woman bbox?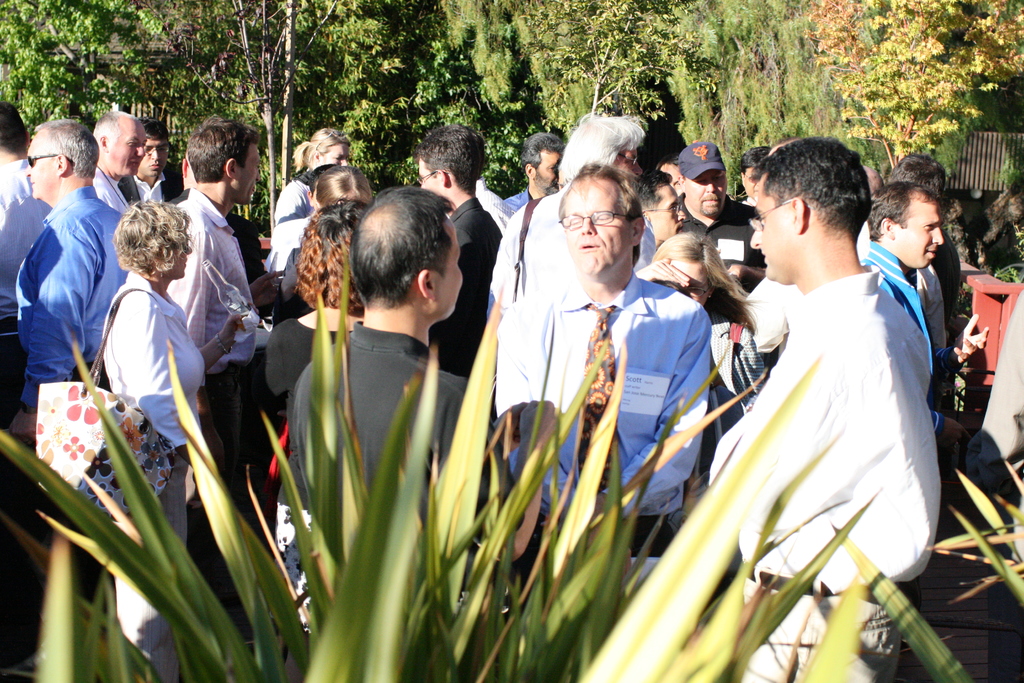
[272,123,355,224]
